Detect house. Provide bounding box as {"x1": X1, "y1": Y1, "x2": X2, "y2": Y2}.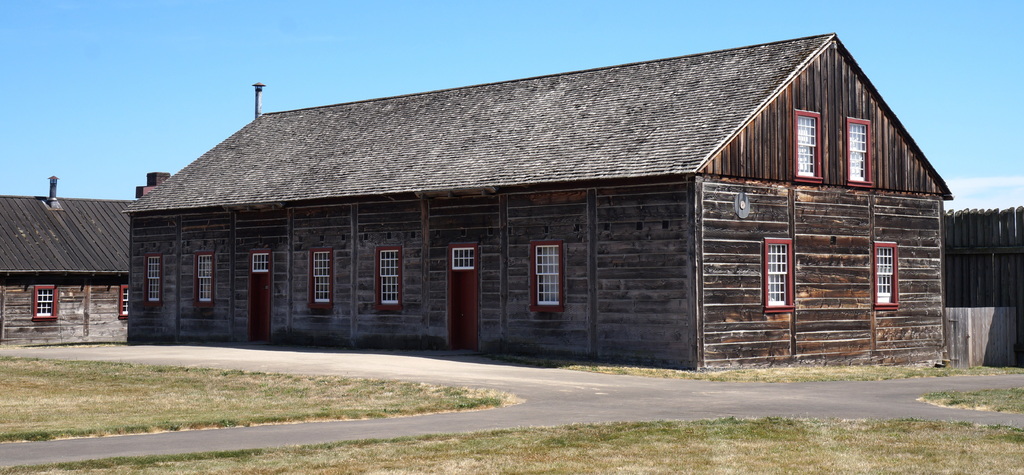
{"x1": 122, "y1": 31, "x2": 954, "y2": 370}.
